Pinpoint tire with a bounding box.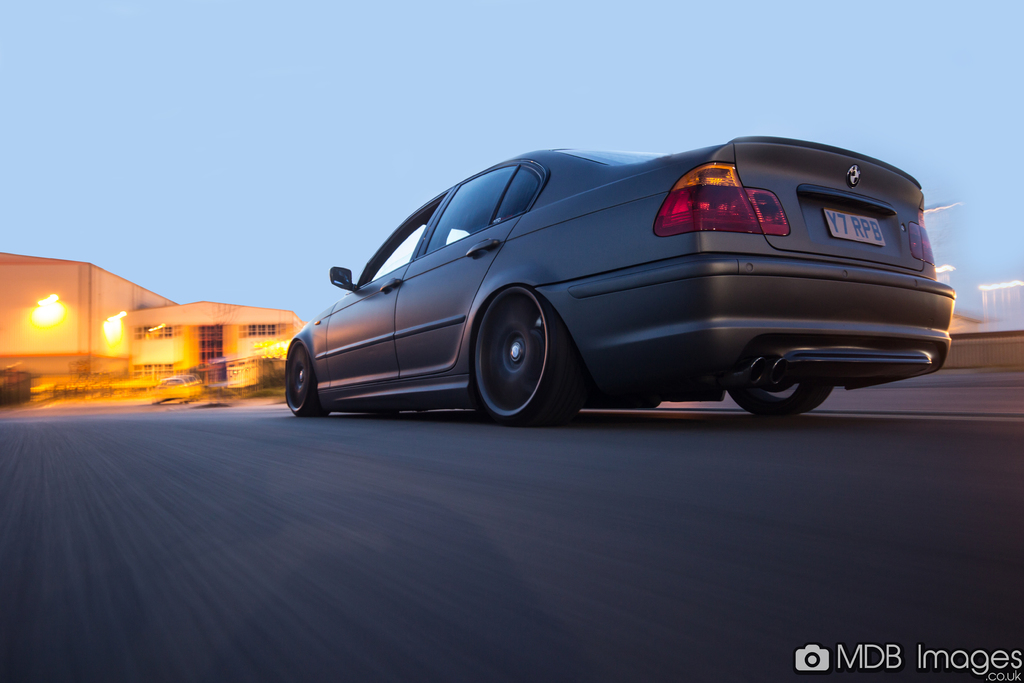
(left=152, top=399, right=161, bottom=406).
